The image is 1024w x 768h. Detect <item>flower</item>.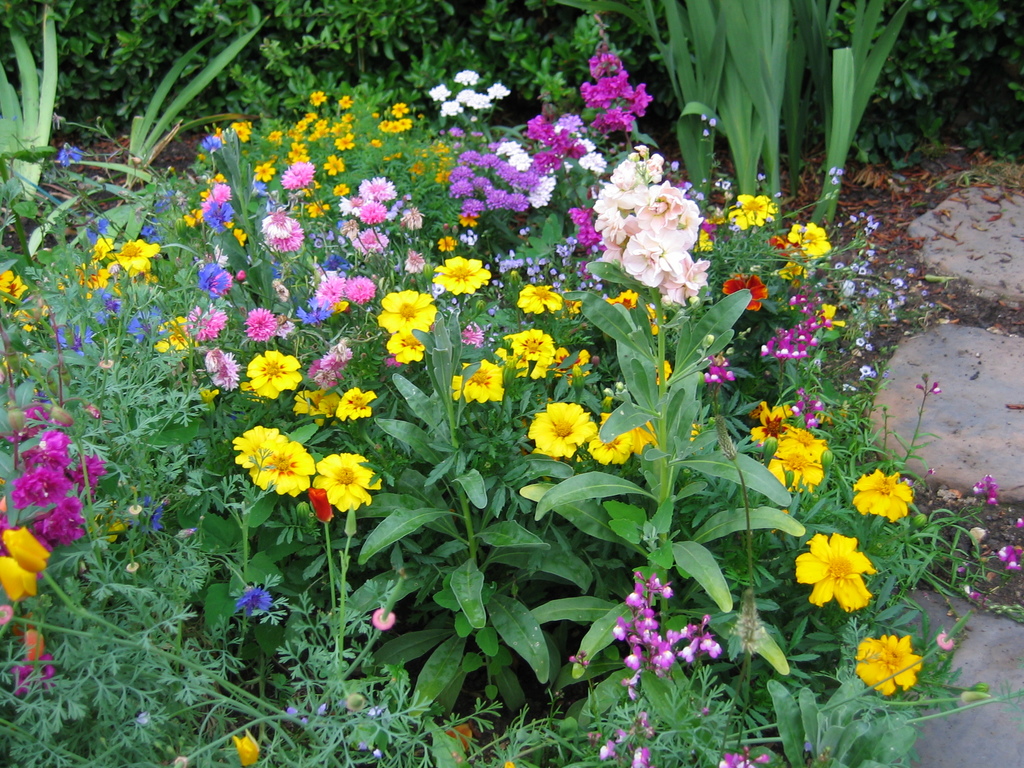
Detection: detection(250, 346, 305, 398).
